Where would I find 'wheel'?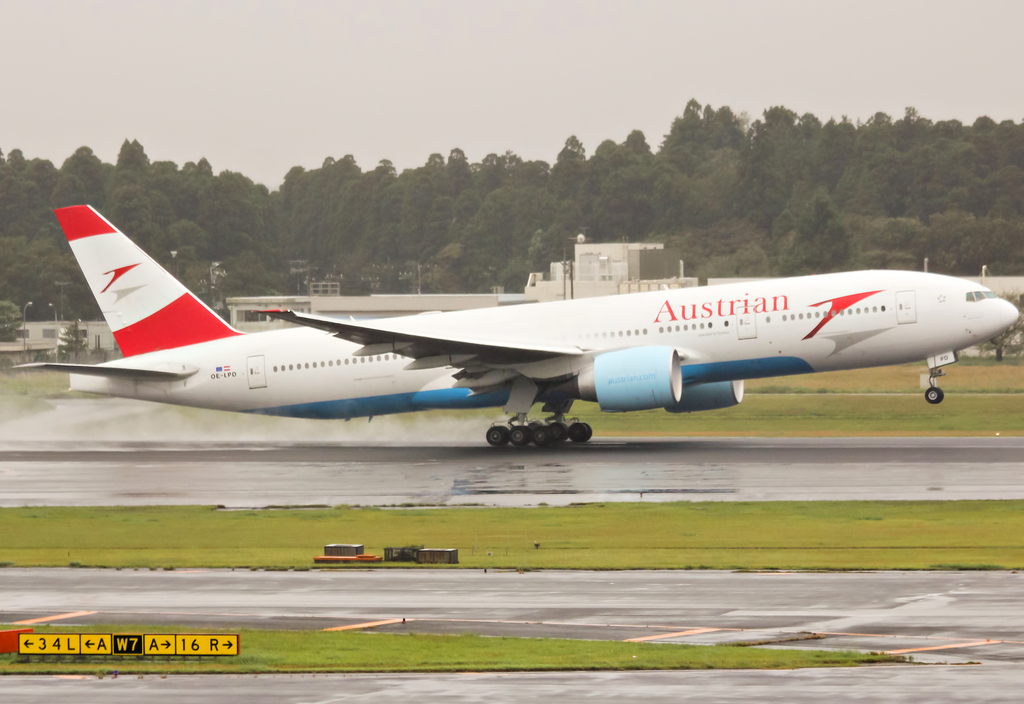
At pyautogui.locateOnScreen(531, 427, 549, 446).
